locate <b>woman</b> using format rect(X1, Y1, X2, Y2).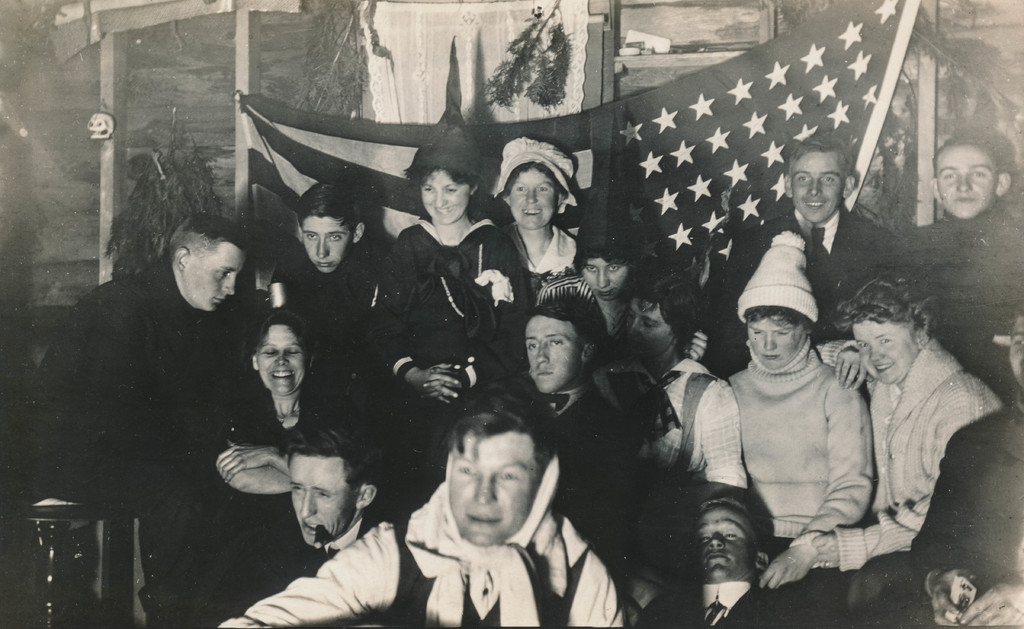
rect(493, 140, 579, 300).
